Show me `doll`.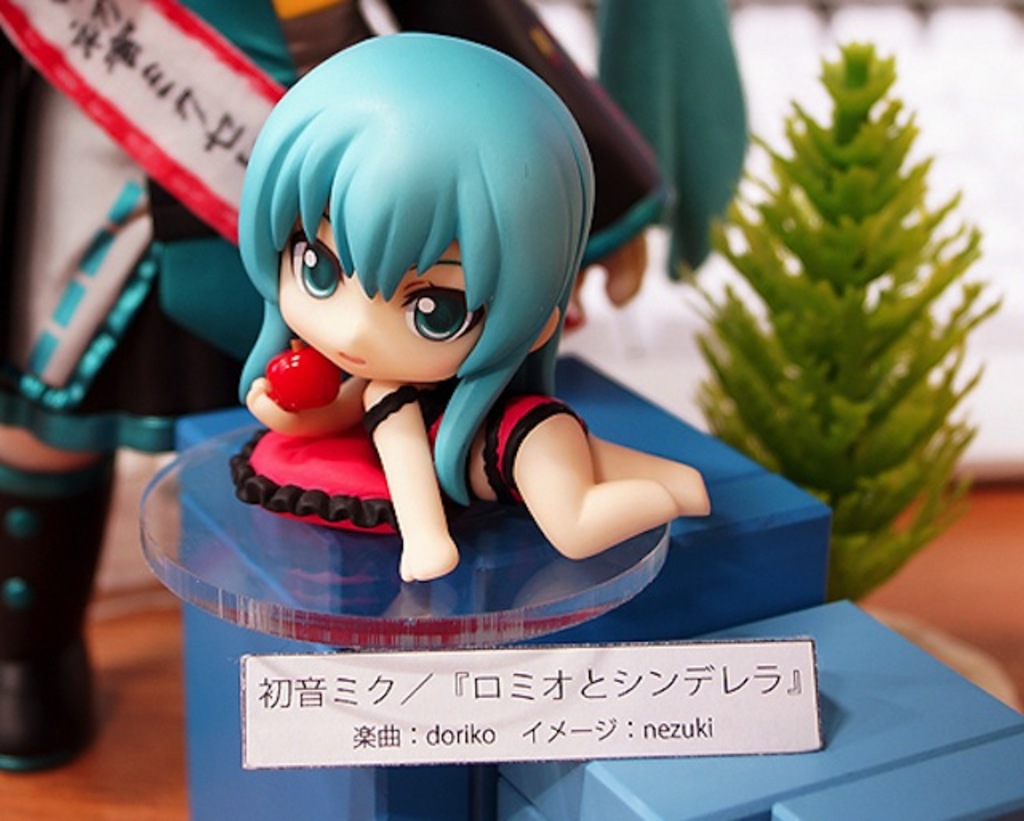
`doll` is here: 230, 45, 717, 608.
